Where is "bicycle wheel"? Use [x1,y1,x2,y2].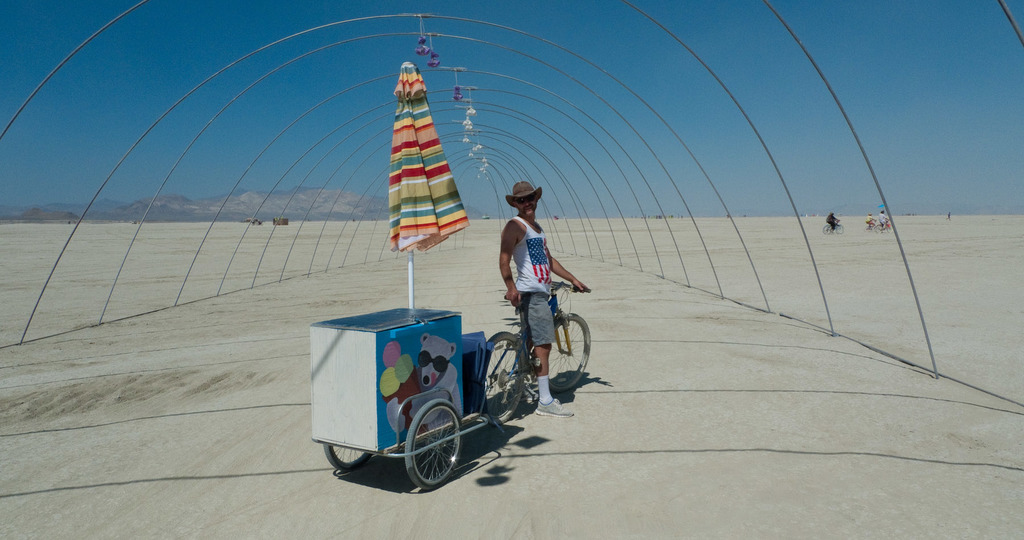
[401,403,463,481].
